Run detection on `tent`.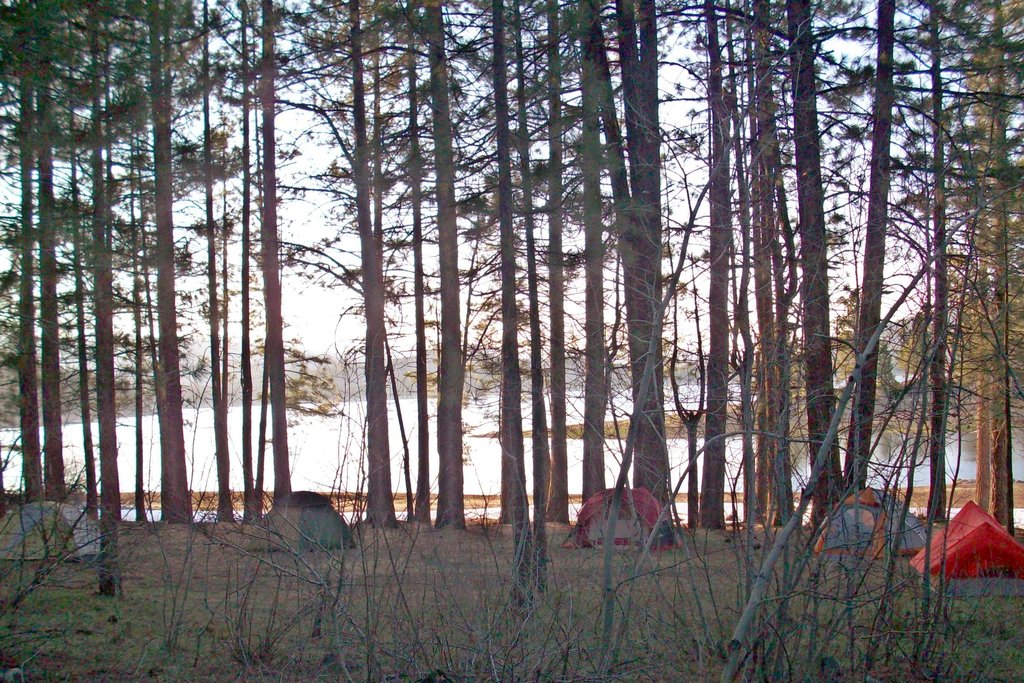
Result: box=[910, 498, 1023, 577].
